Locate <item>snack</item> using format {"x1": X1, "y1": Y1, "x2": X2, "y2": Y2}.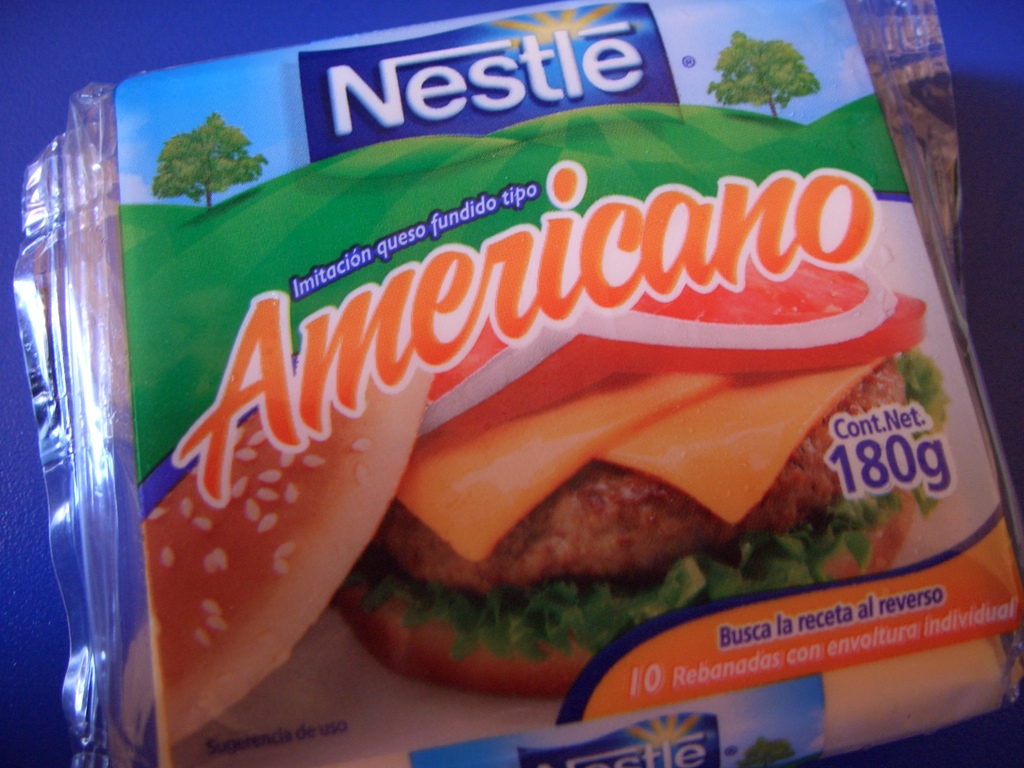
{"x1": 143, "y1": 336, "x2": 955, "y2": 706}.
